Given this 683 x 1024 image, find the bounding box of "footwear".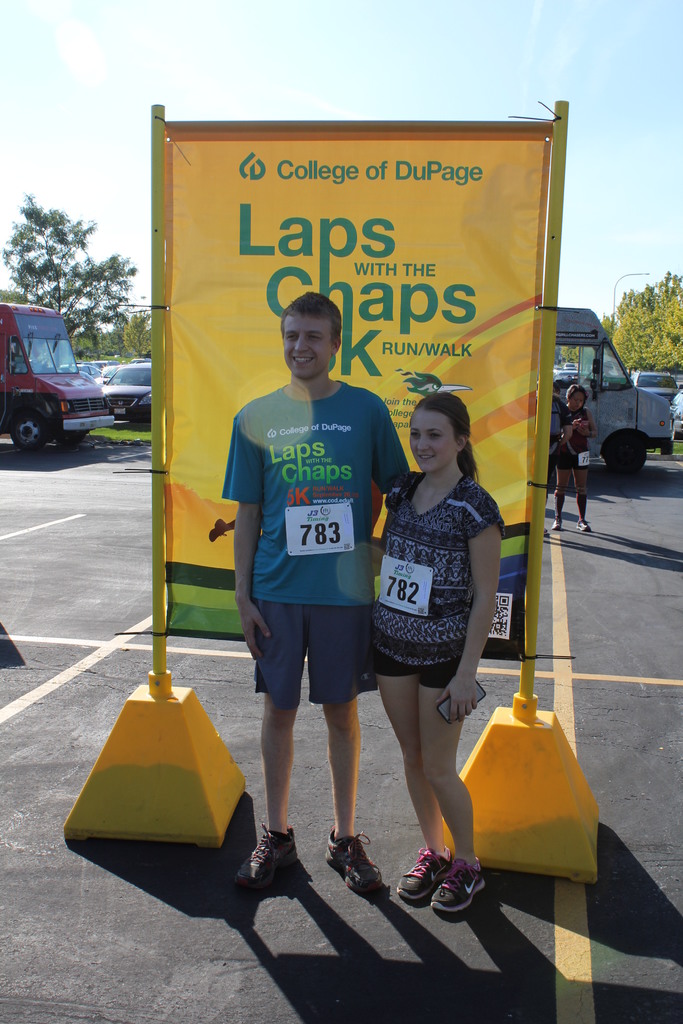
BBox(432, 863, 485, 910).
